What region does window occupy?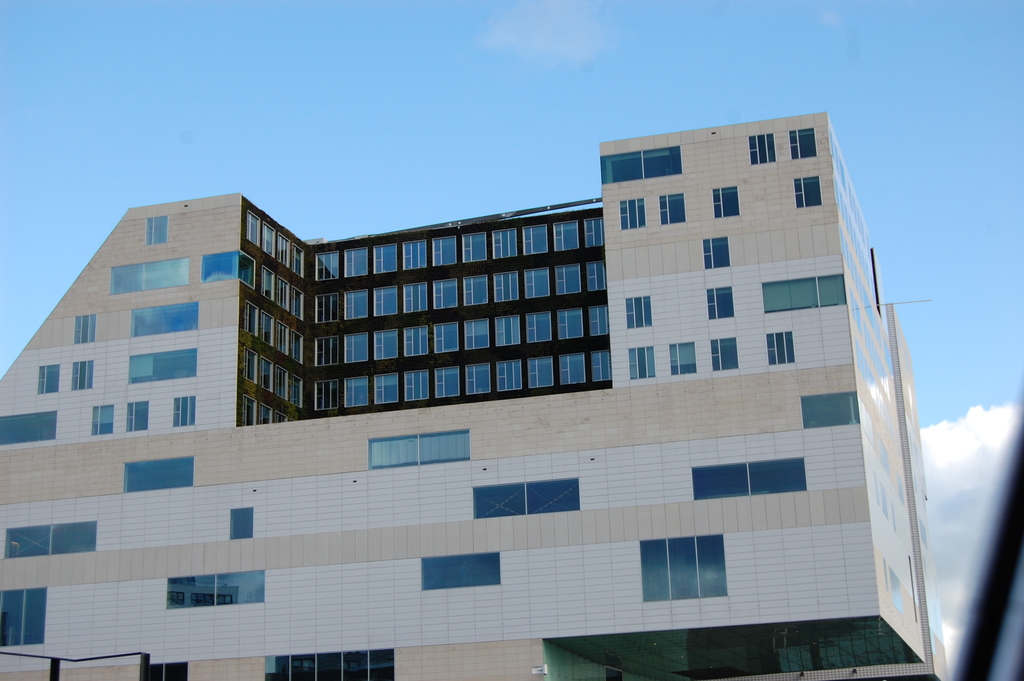
(left=524, top=222, right=548, bottom=255).
